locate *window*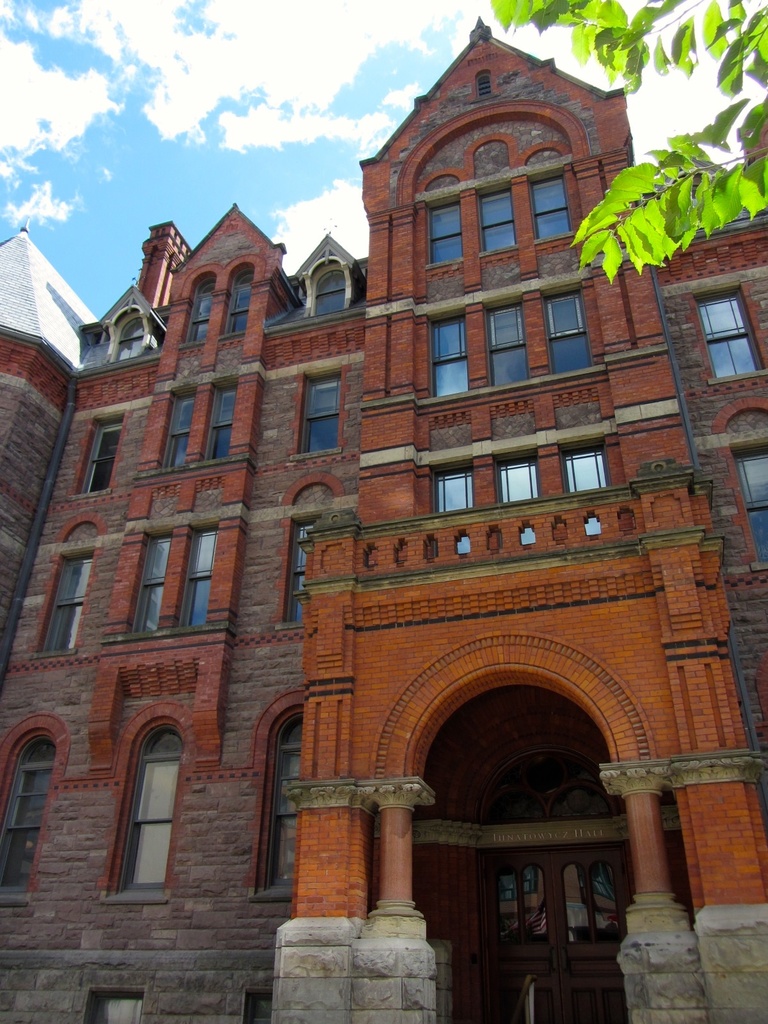
(x1=194, y1=528, x2=216, y2=626)
